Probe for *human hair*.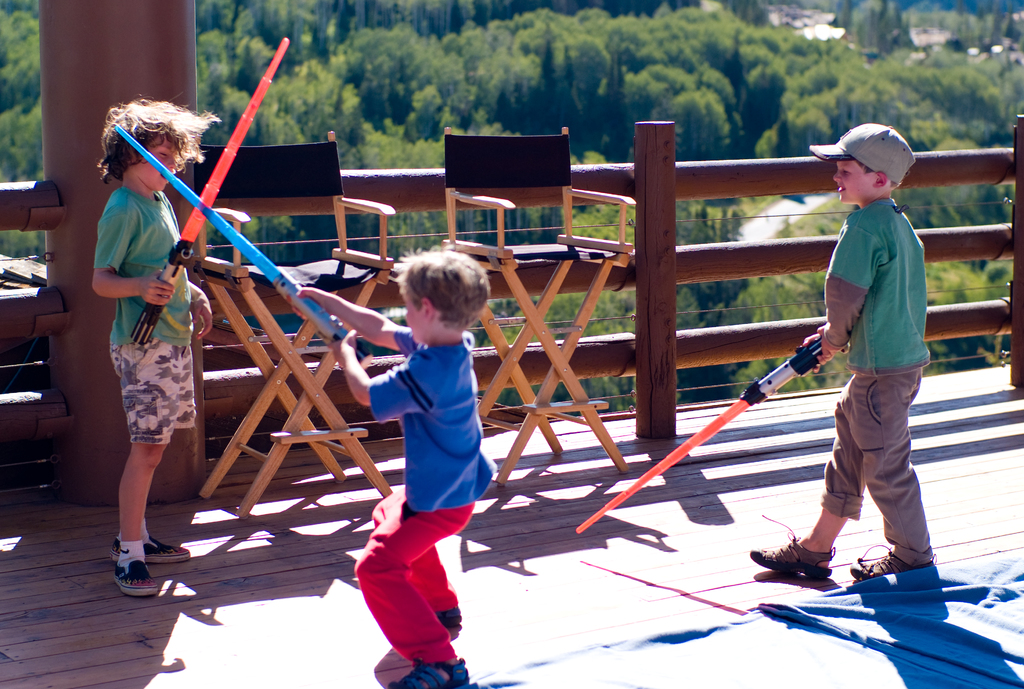
Probe result: x1=102 y1=102 x2=209 y2=183.
